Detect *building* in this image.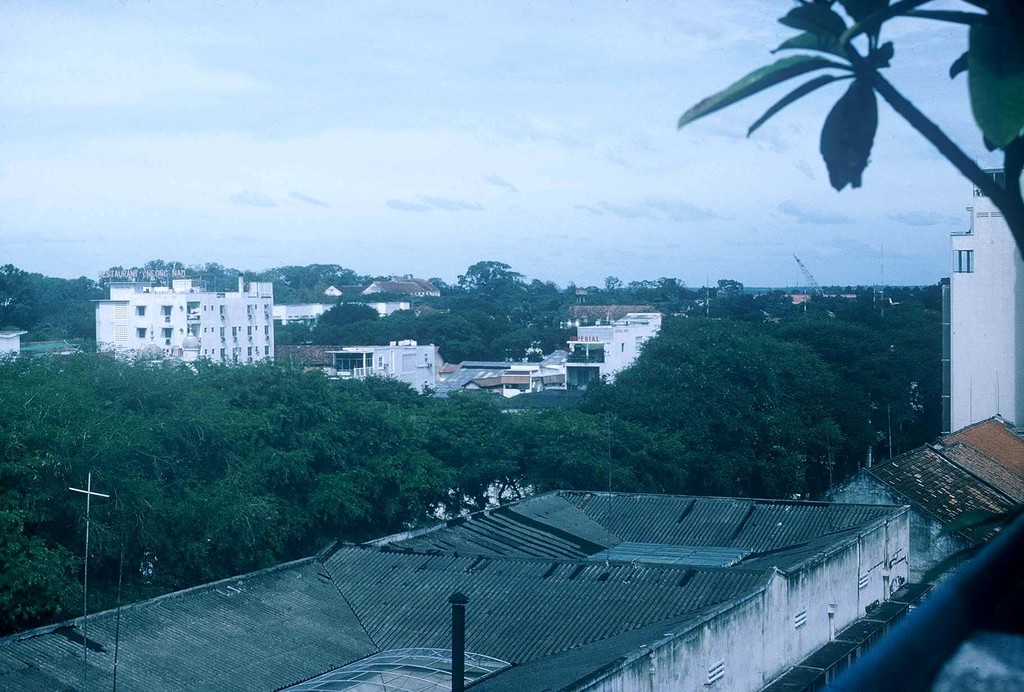
Detection: left=565, top=308, right=660, bottom=392.
